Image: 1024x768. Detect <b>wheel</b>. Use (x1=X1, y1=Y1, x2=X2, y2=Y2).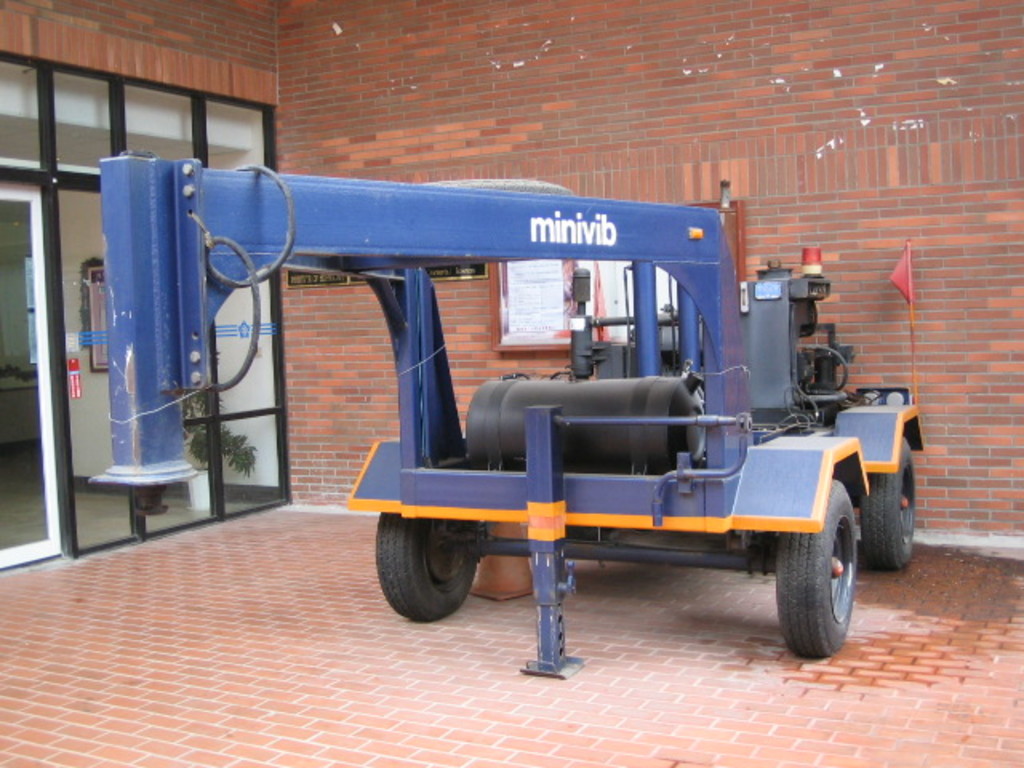
(x1=566, y1=522, x2=608, y2=542).
